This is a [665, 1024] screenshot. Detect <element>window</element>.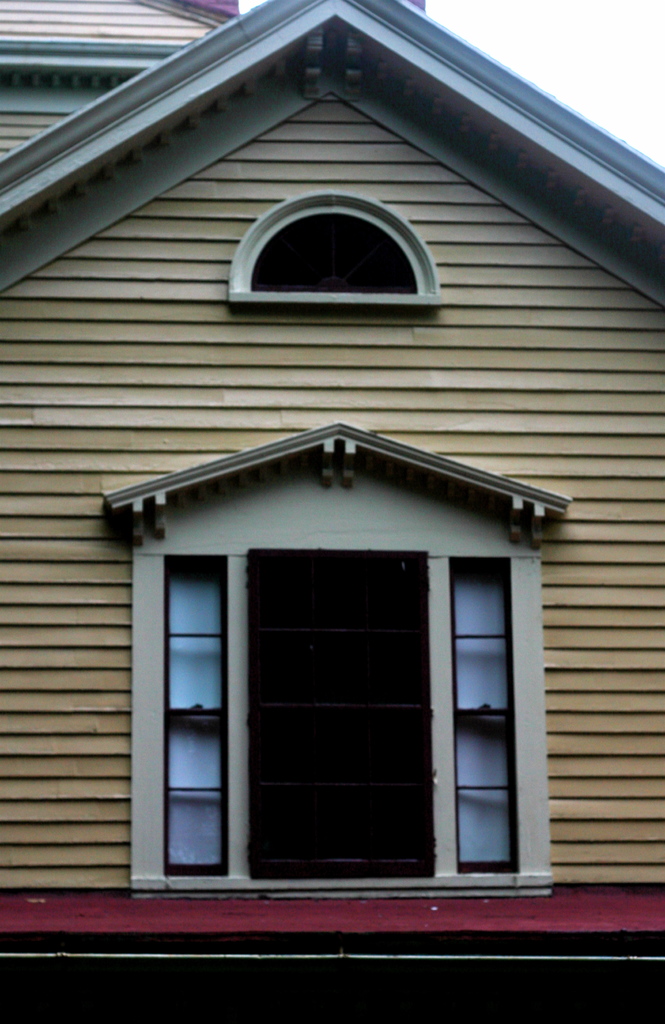
locate(132, 547, 525, 872).
